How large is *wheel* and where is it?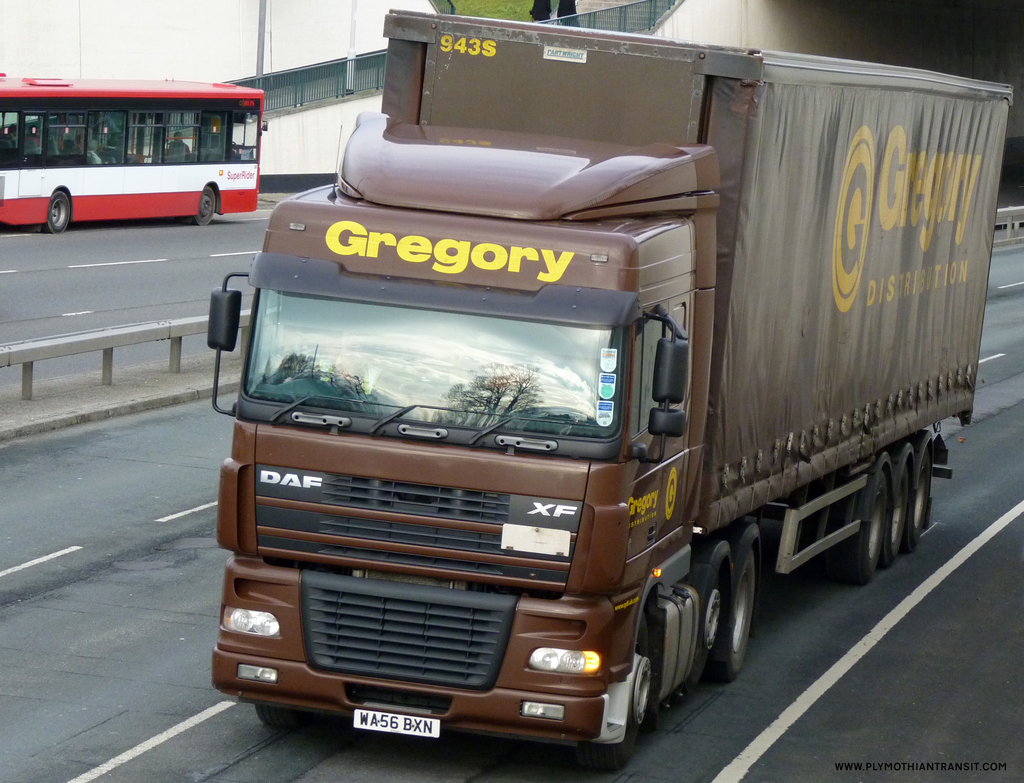
Bounding box: l=191, t=186, r=217, b=225.
